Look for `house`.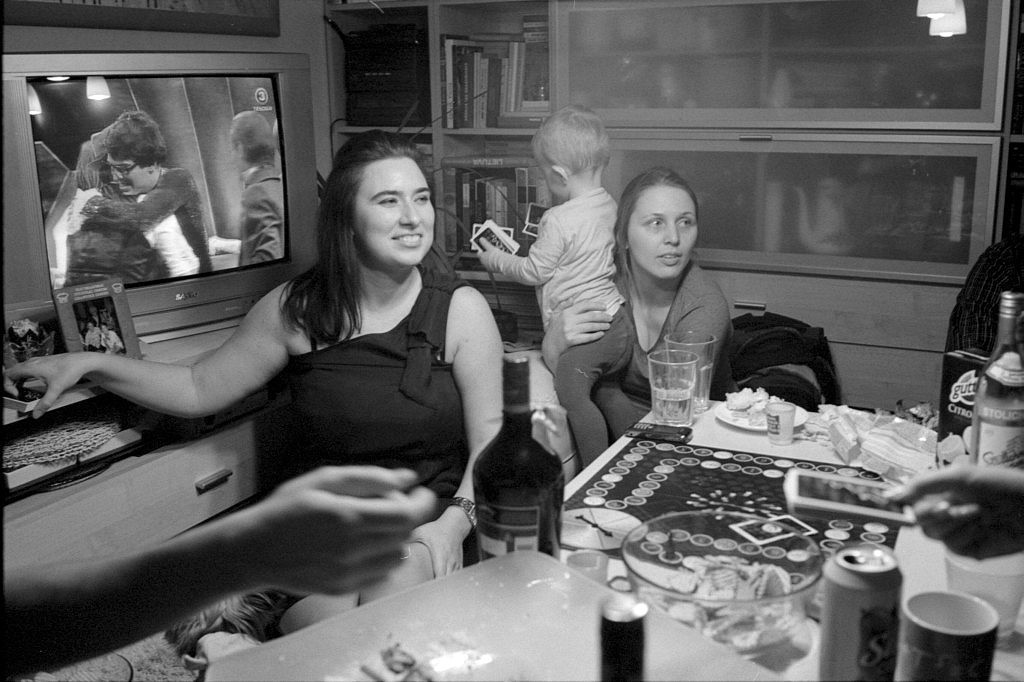
Found: l=2, t=0, r=1022, b=681.
